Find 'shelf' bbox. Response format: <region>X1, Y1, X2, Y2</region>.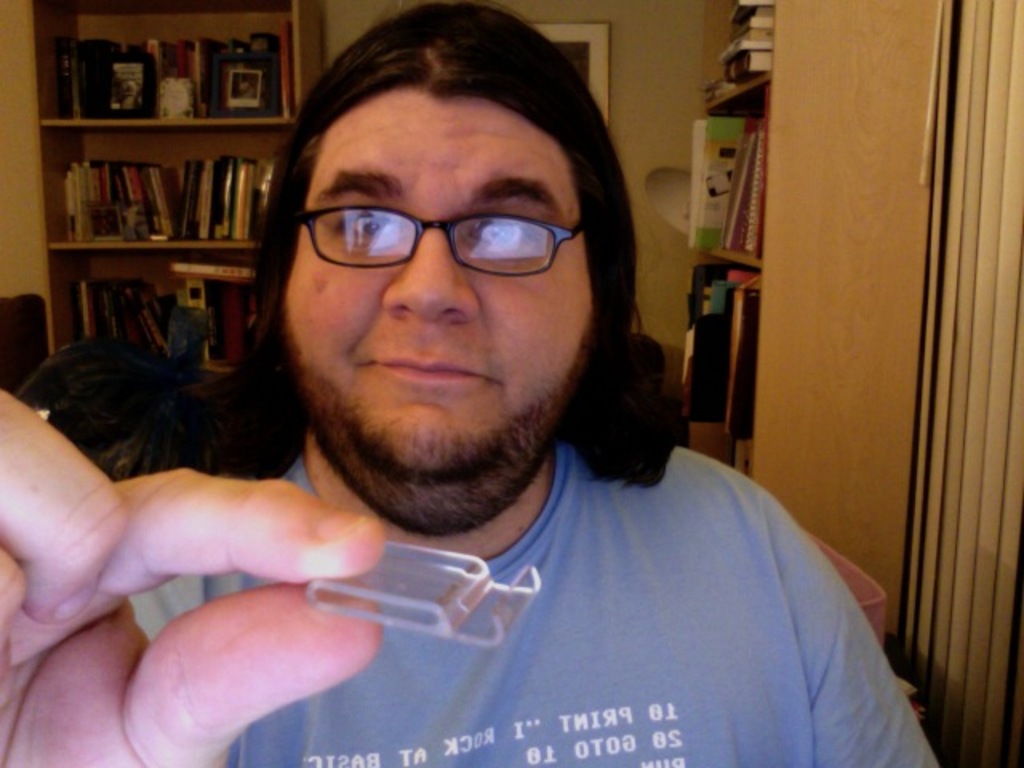
<region>50, 264, 192, 354</region>.
